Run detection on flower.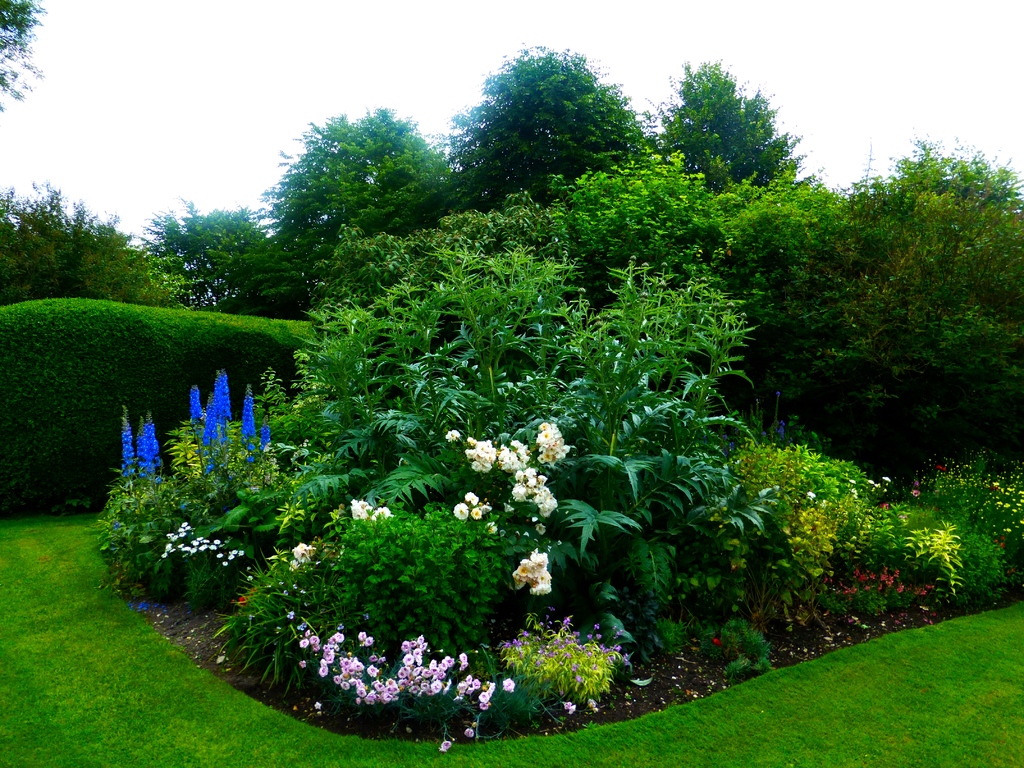
Result: <region>451, 499, 472, 523</region>.
